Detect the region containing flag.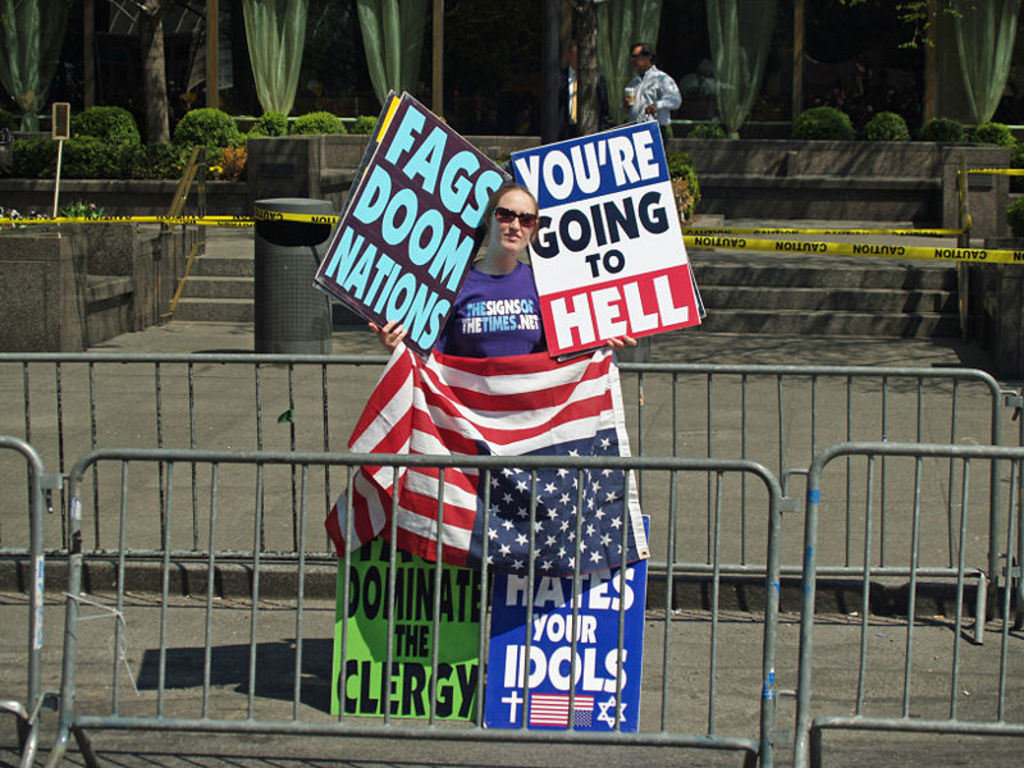
Rect(320, 347, 649, 582).
